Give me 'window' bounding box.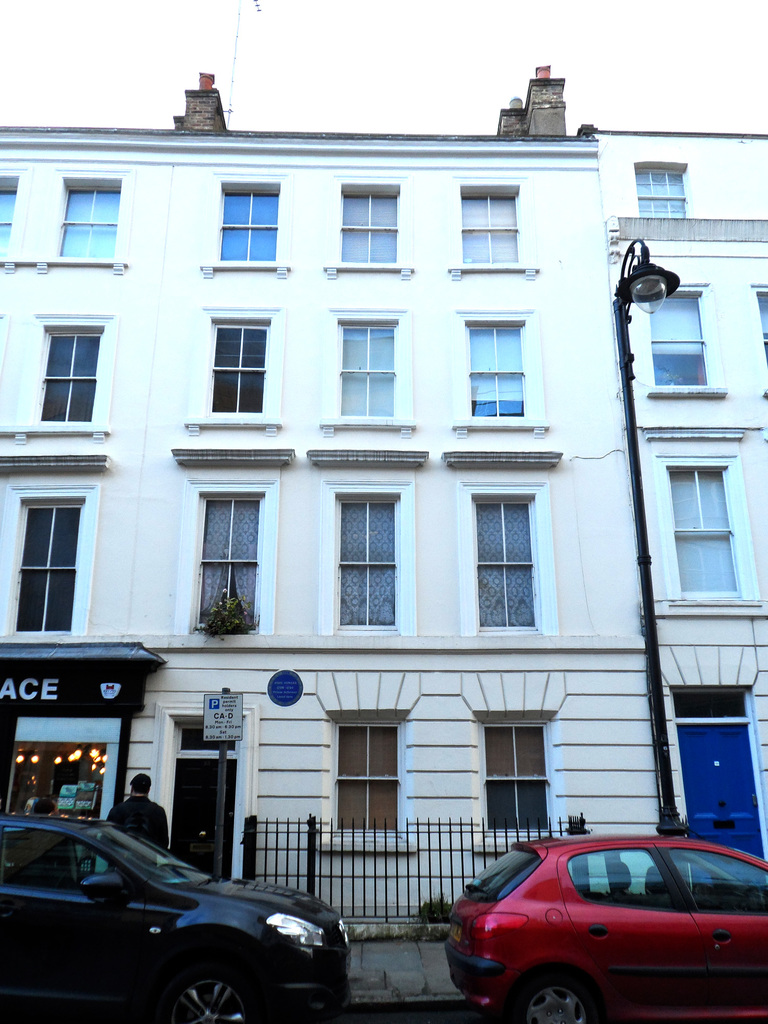
456 483 561 636.
